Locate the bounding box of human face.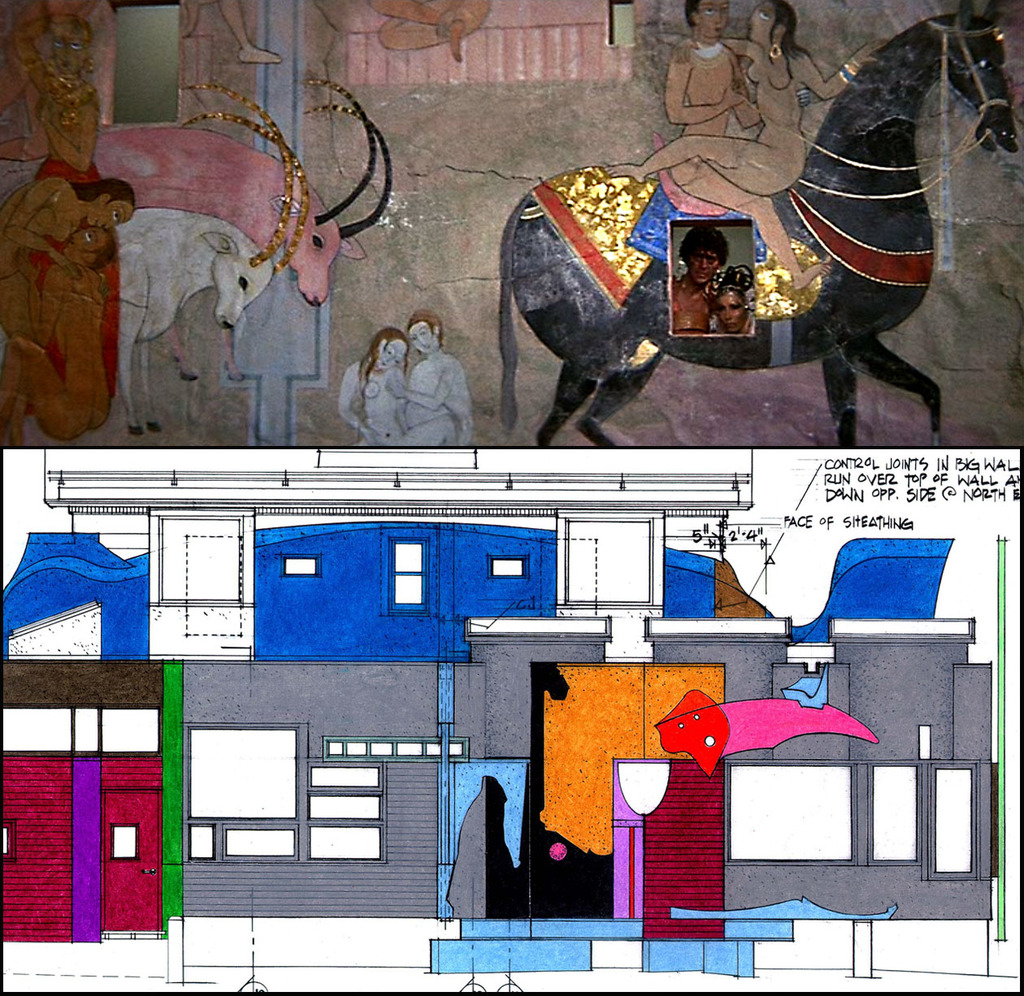
Bounding box: x1=702 y1=0 x2=739 y2=45.
